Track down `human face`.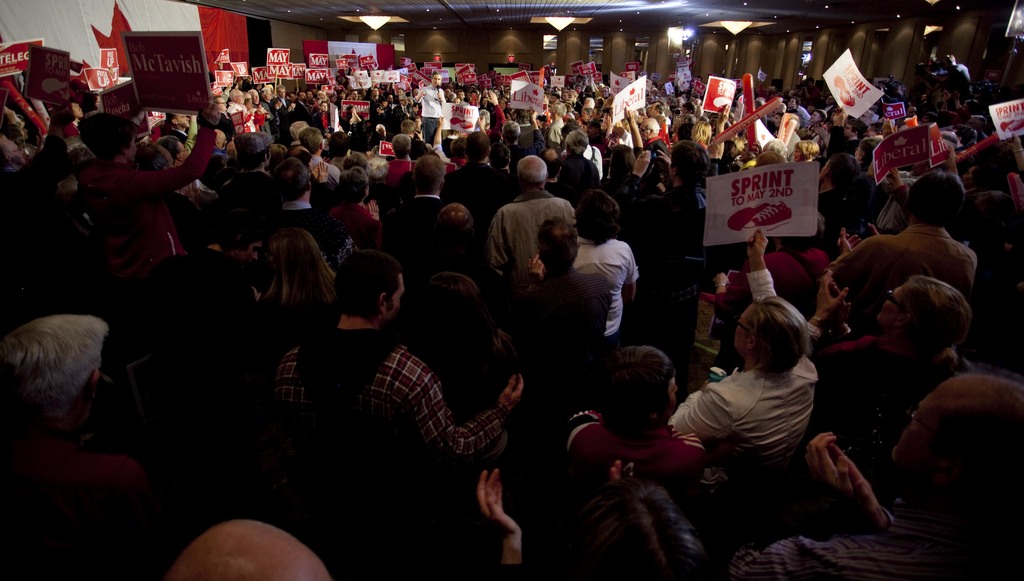
Tracked to crop(874, 284, 908, 322).
